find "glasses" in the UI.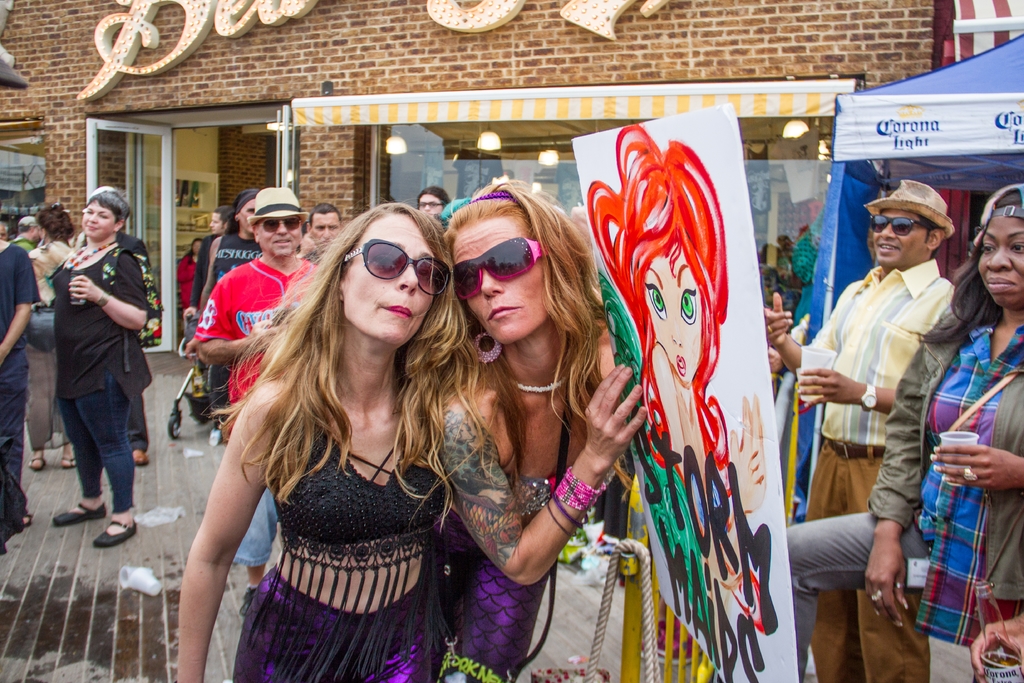
UI element at (257,217,303,233).
